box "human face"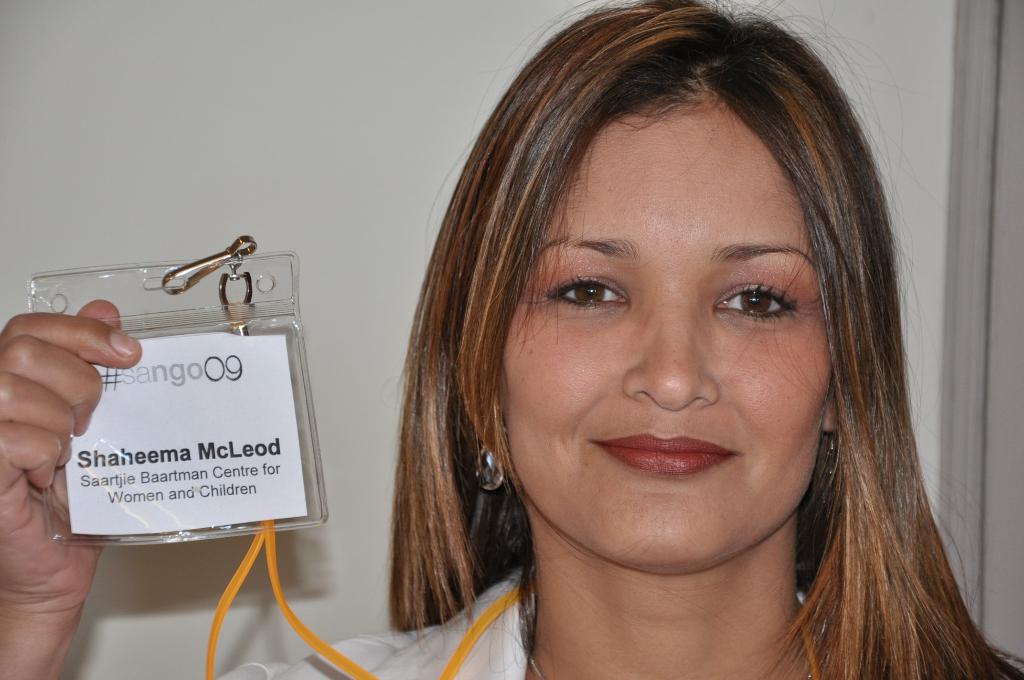
x1=499, y1=104, x2=834, y2=571
